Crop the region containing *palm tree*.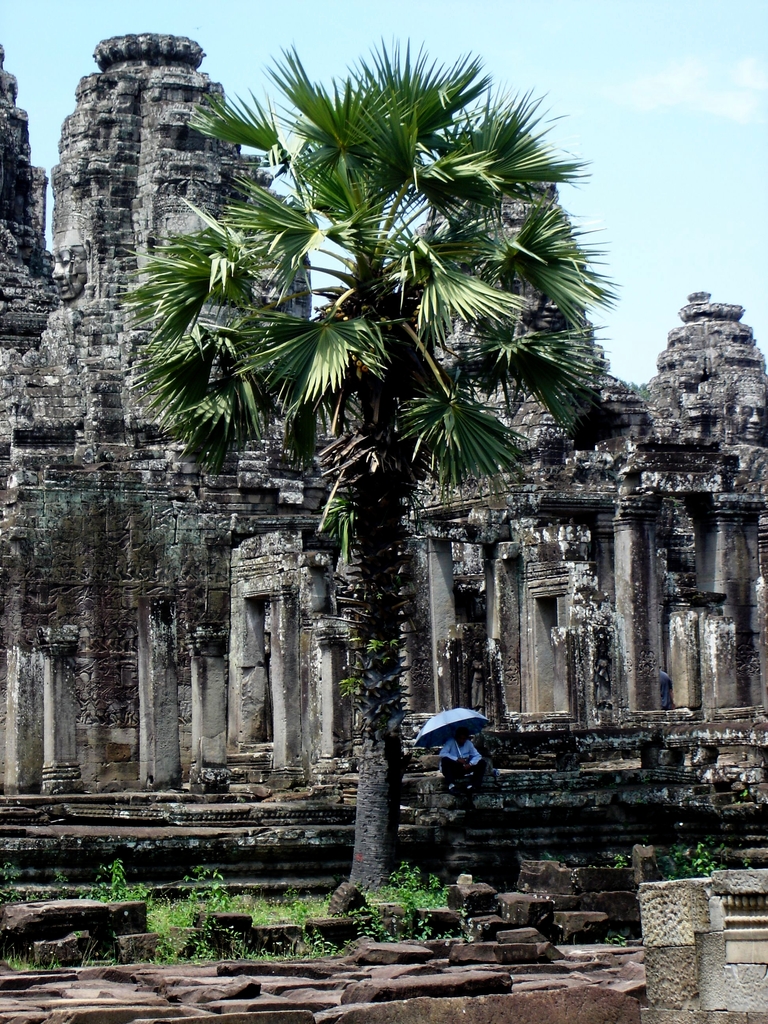
Crop region: rect(103, 76, 584, 948).
